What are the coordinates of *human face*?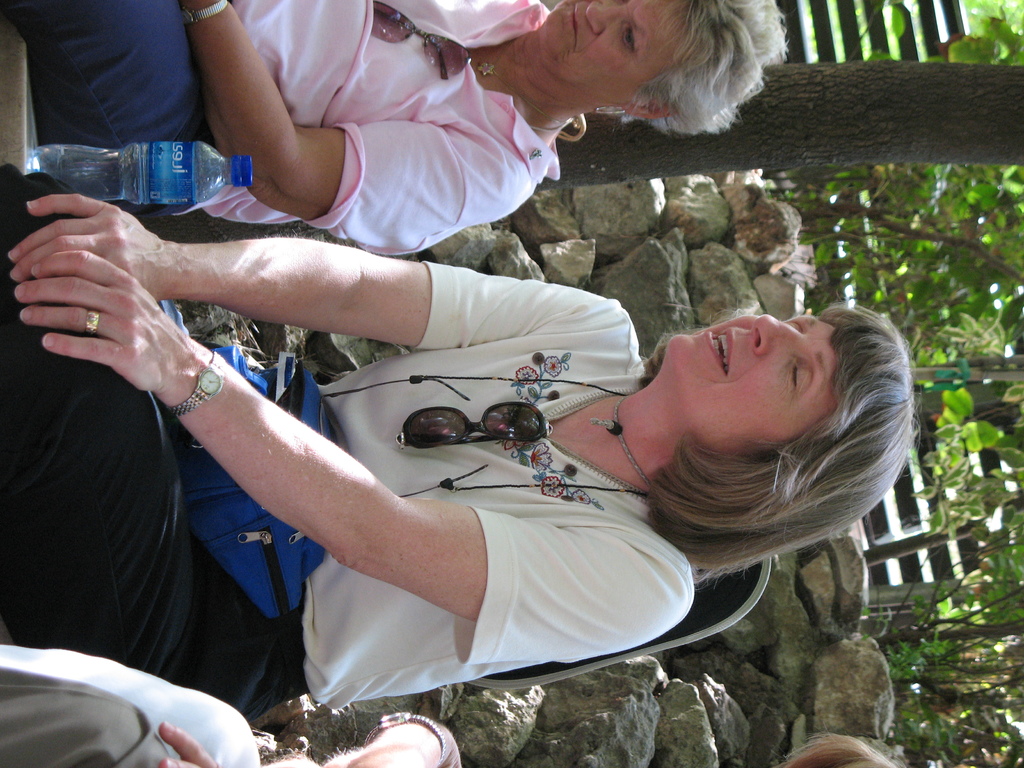
box(662, 308, 836, 451).
